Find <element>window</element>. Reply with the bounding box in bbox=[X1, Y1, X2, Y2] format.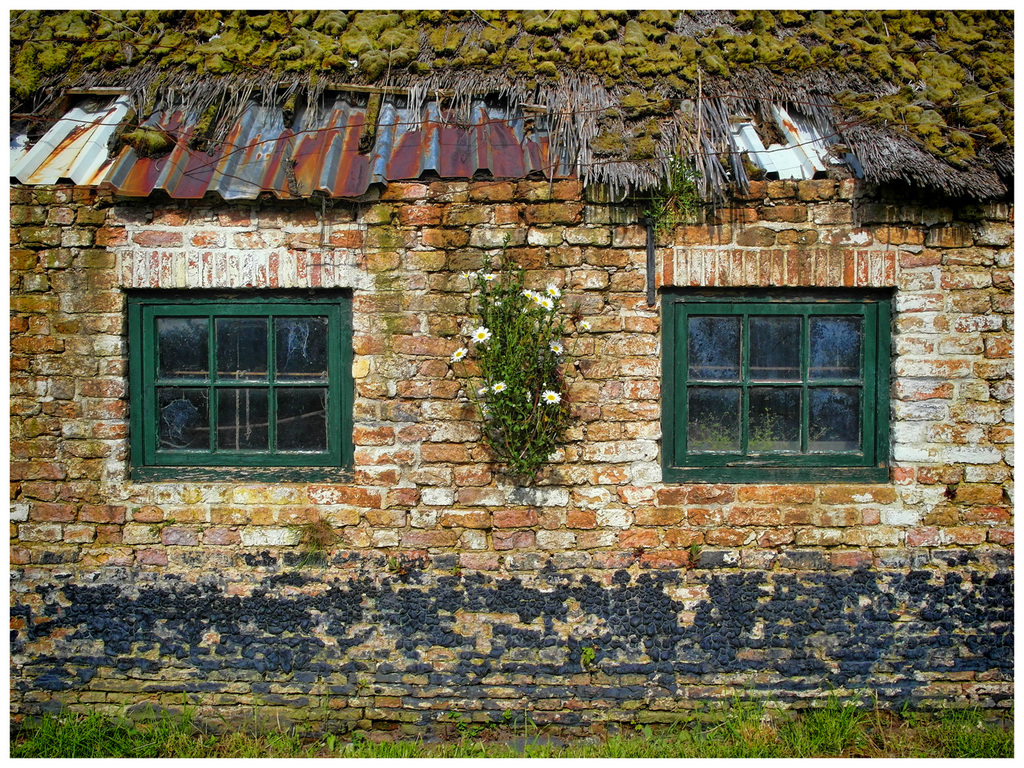
bbox=[659, 286, 896, 485].
